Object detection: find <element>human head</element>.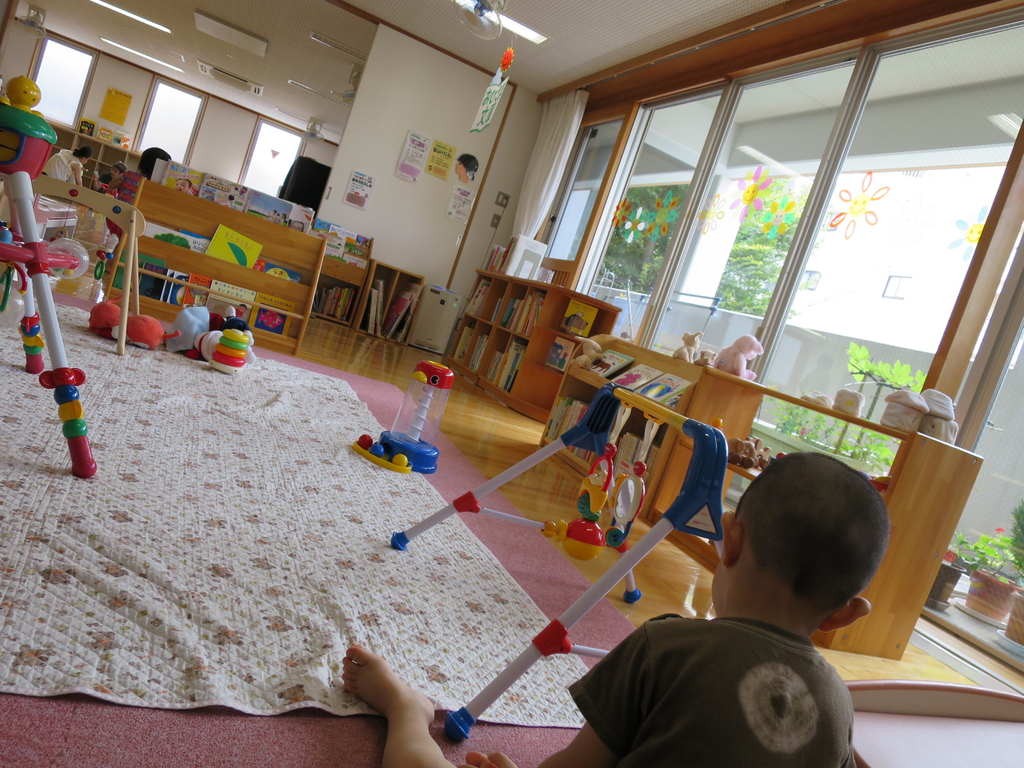
BBox(109, 164, 123, 178).
